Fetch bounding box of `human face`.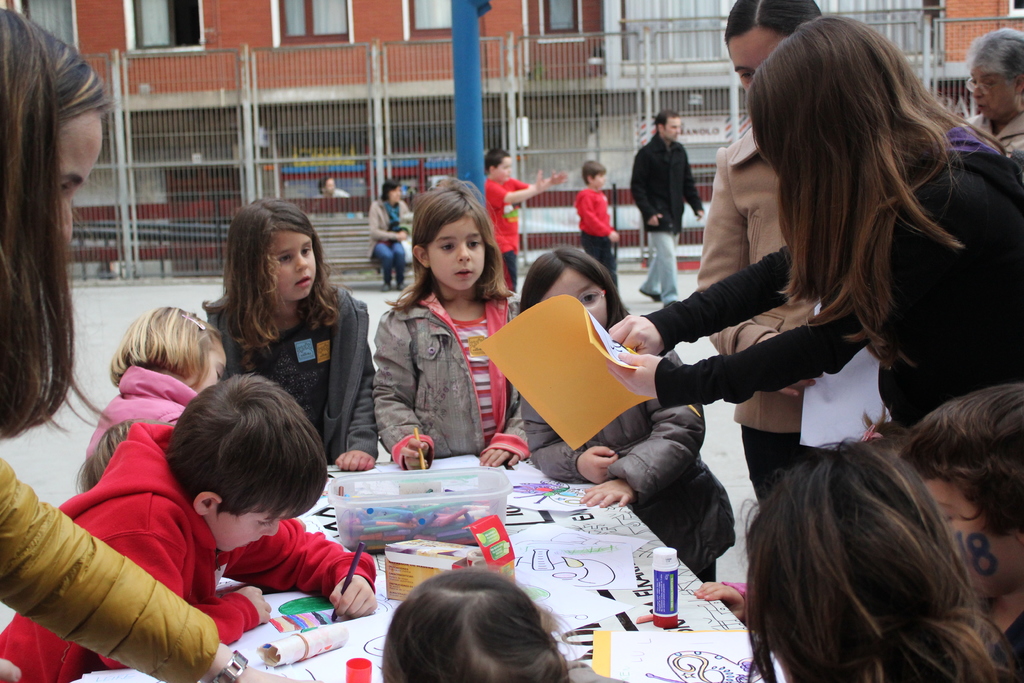
Bbox: [x1=723, y1=26, x2=794, y2=92].
